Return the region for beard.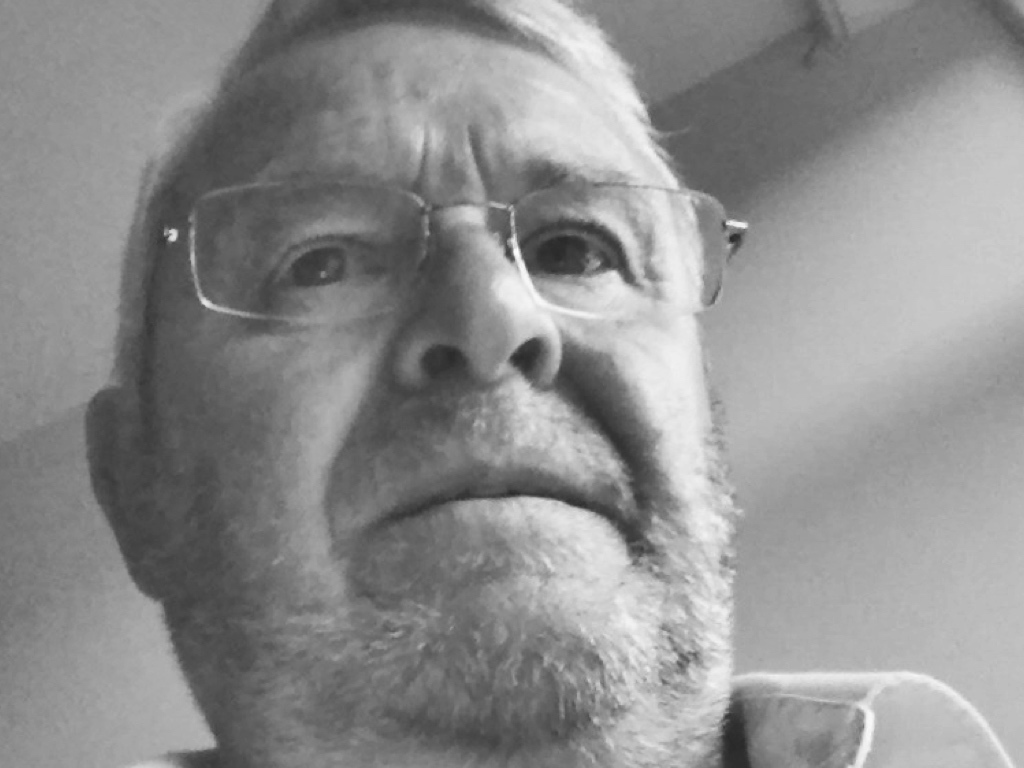
locate(131, 288, 735, 720).
